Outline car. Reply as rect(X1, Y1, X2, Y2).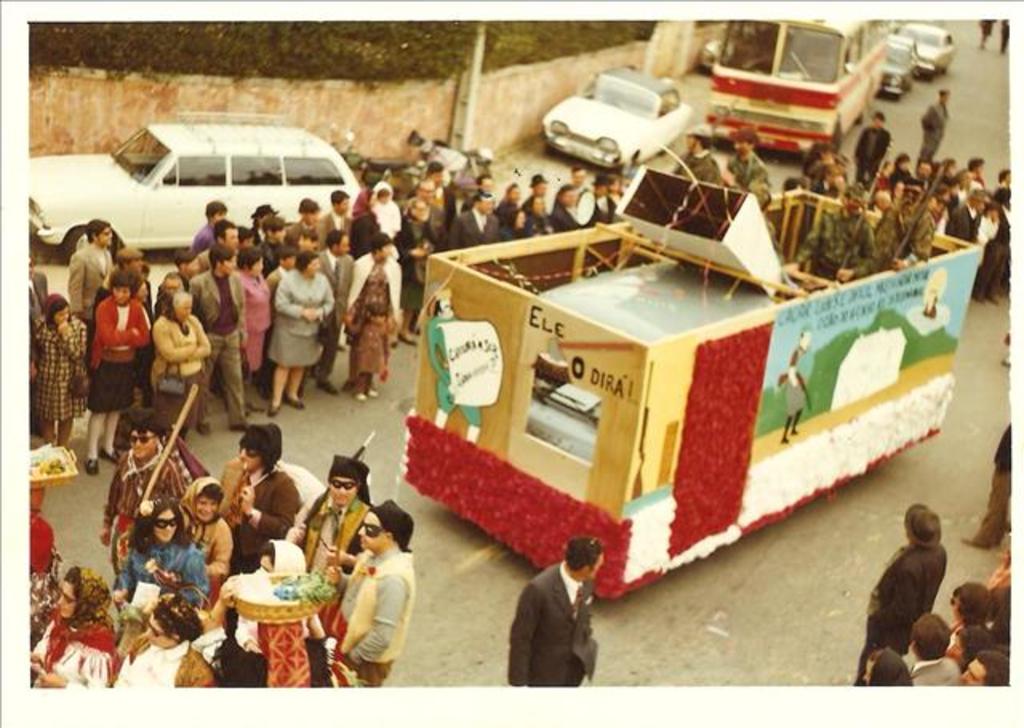
rect(898, 21, 954, 74).
